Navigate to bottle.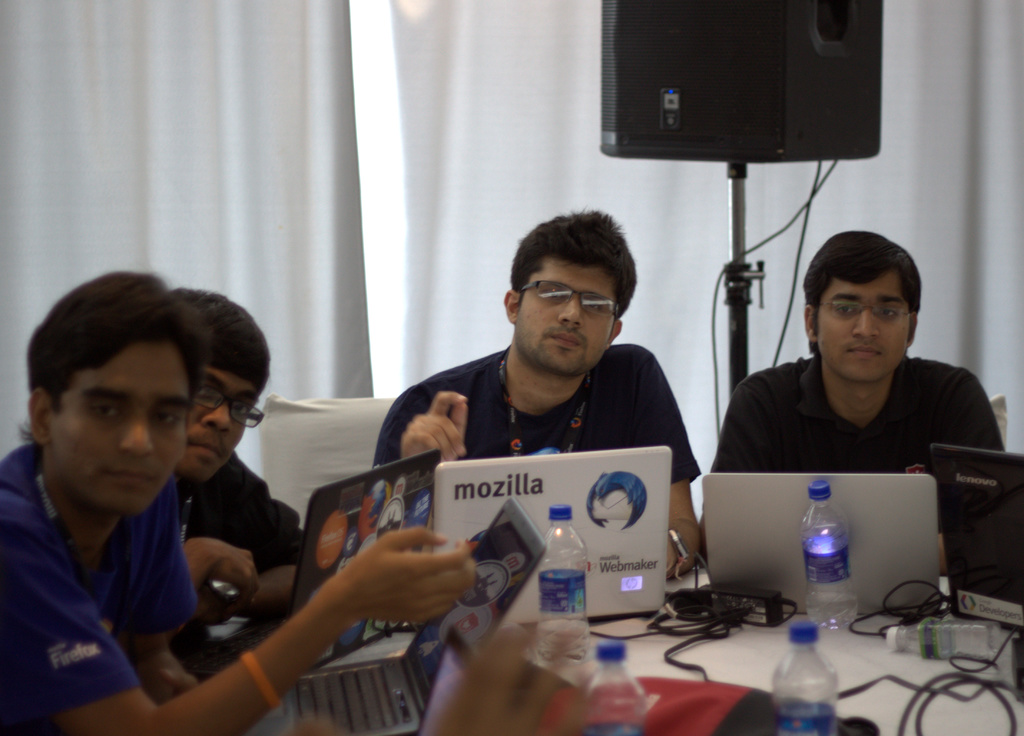
Navigation target: locate(771, 619, 836, 735).
